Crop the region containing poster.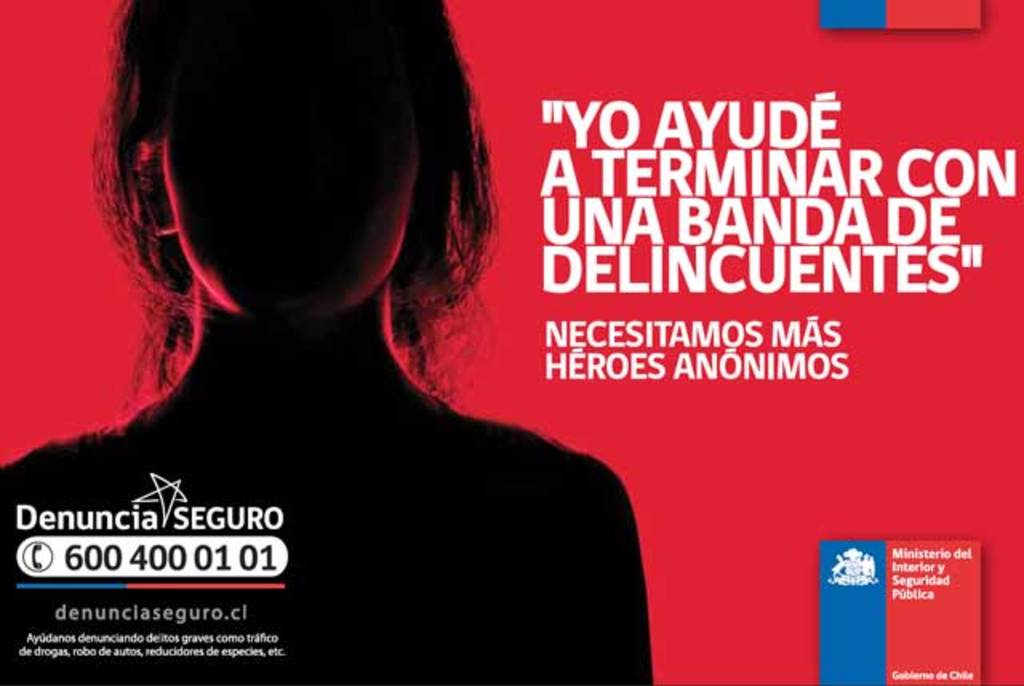
Crop region: (x1=0, y1=2, x2=1022, y2=684).
